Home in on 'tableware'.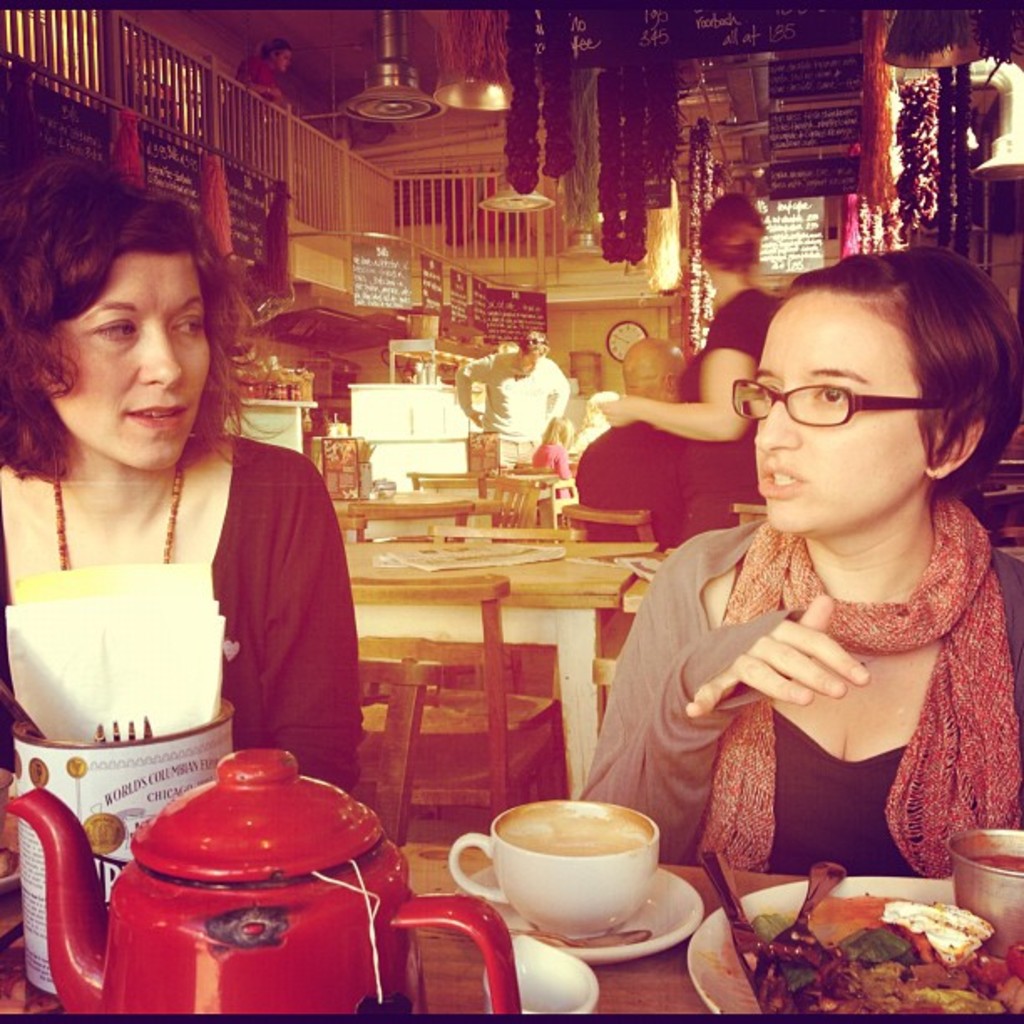
Homed in at select_region(2, 743, 413, 1017).
